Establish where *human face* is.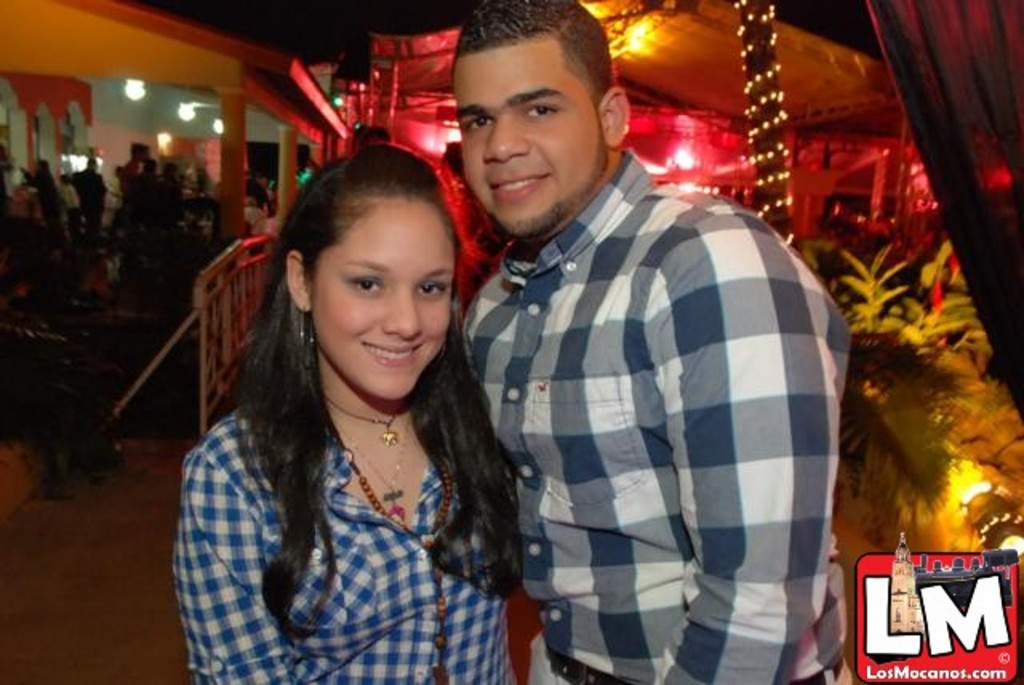
Established at 309,194,446,407.
